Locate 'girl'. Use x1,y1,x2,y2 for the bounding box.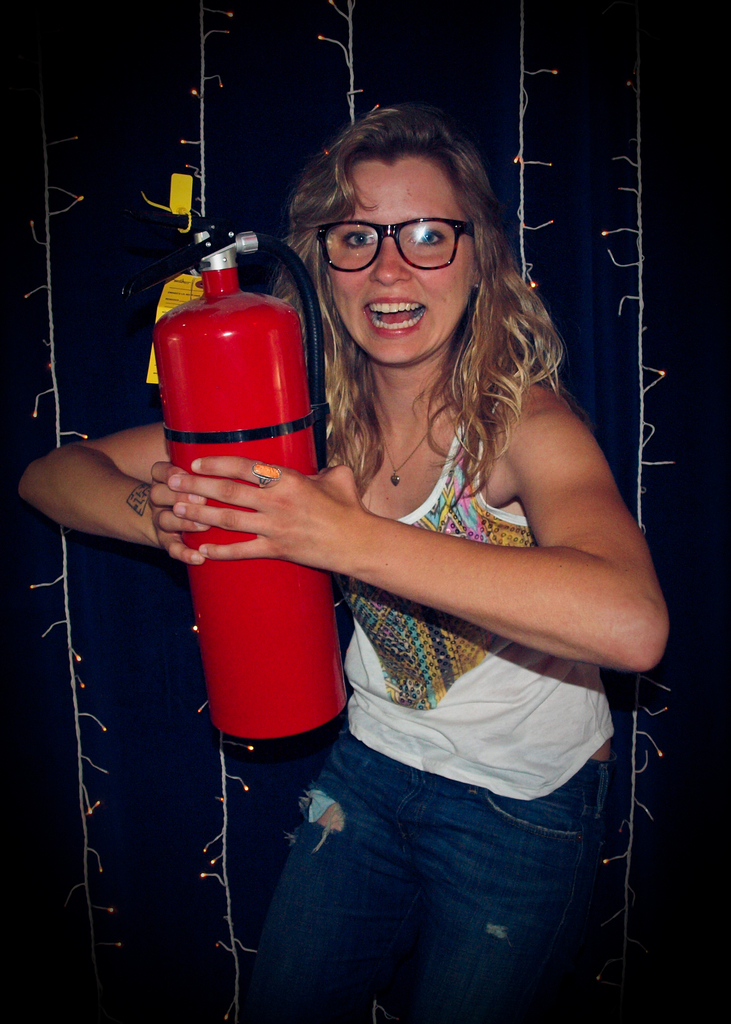
10,104,668,1023.
